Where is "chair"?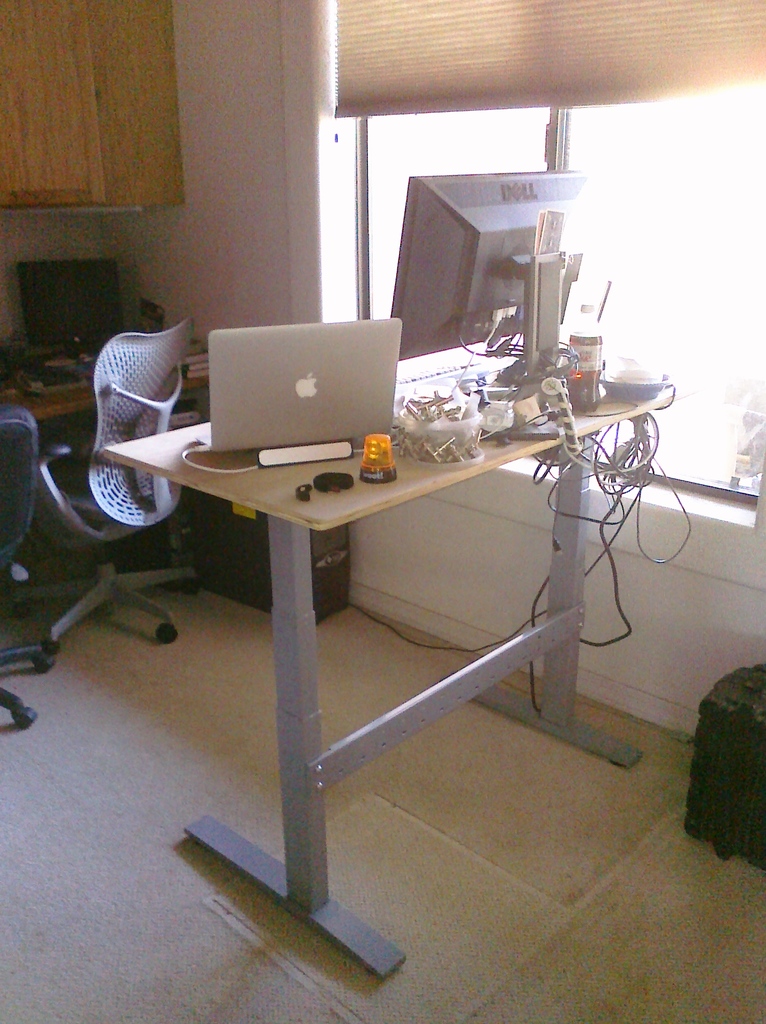
(0,406,62,730).
